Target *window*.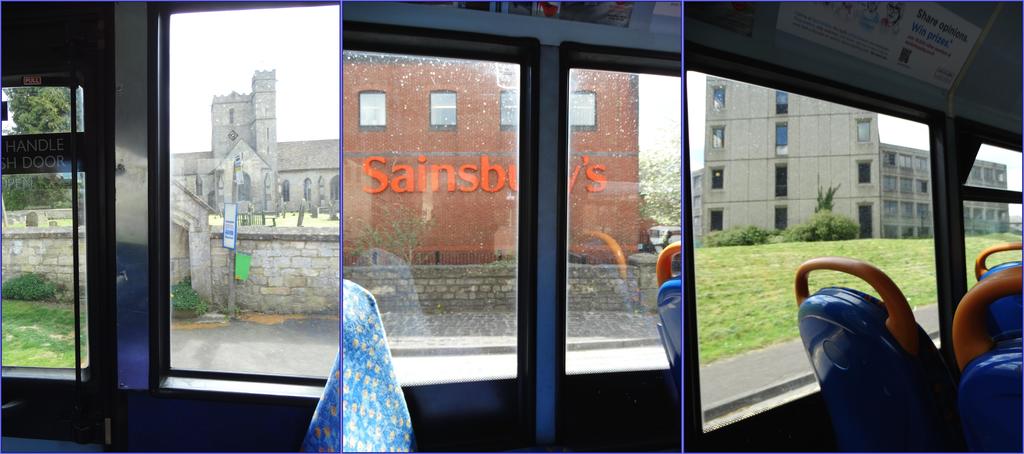
Target region: [left=570, top=92, right=597, bottom=129].
